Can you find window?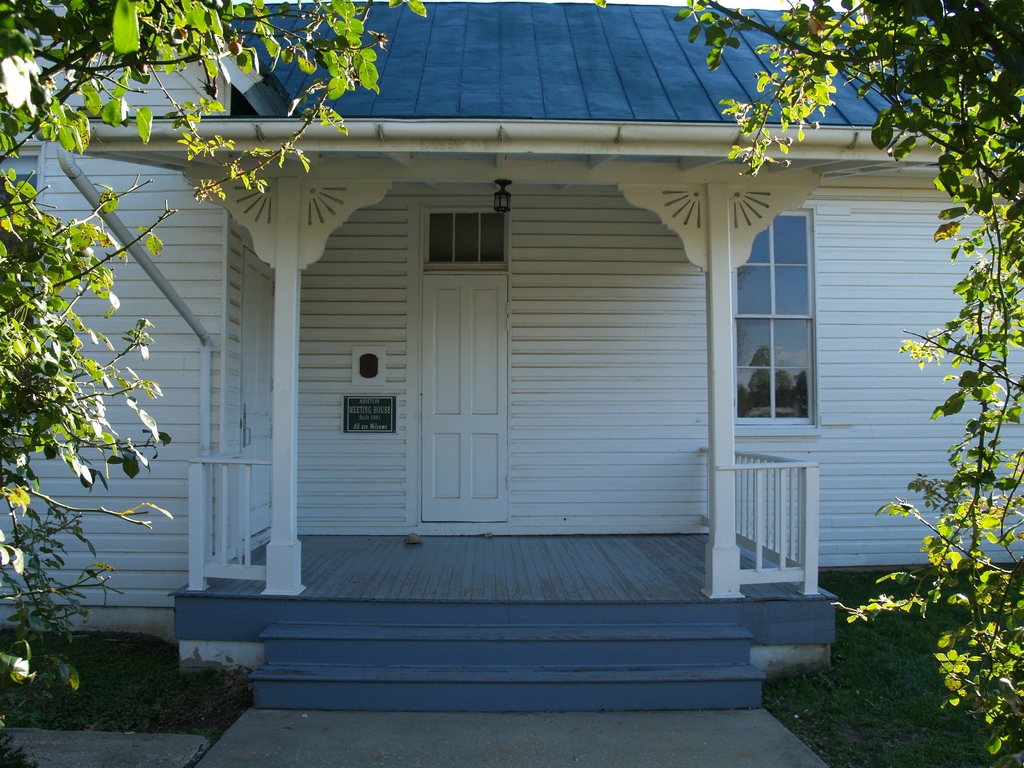
Yes, bounding box: (0, 148, 40, 330).
